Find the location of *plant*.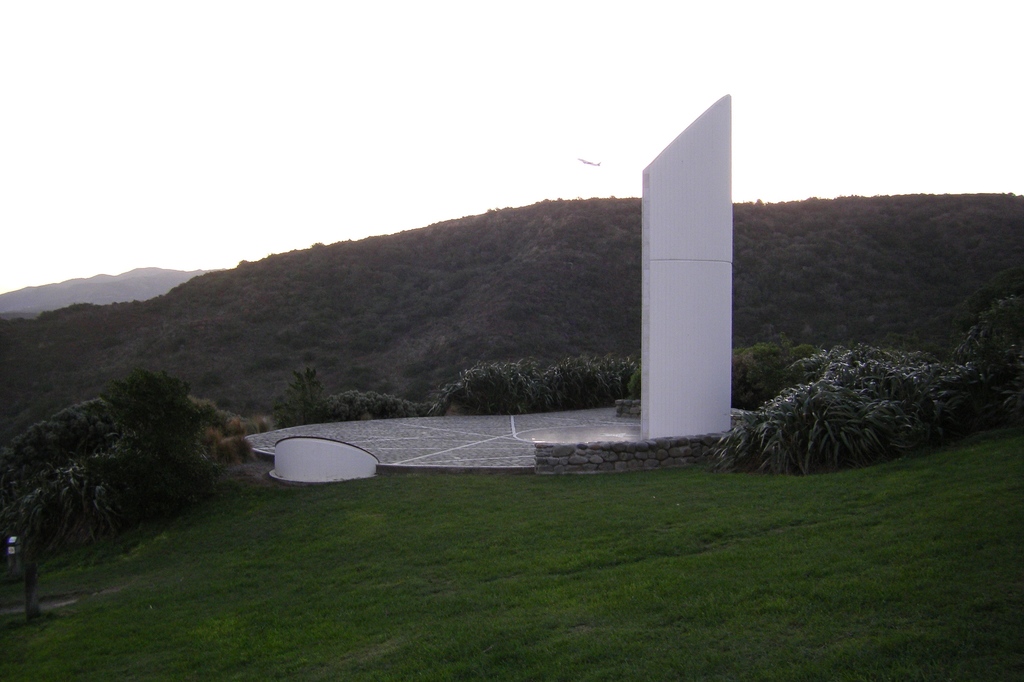
Location: bbox=[4, 438, 135, 576].
